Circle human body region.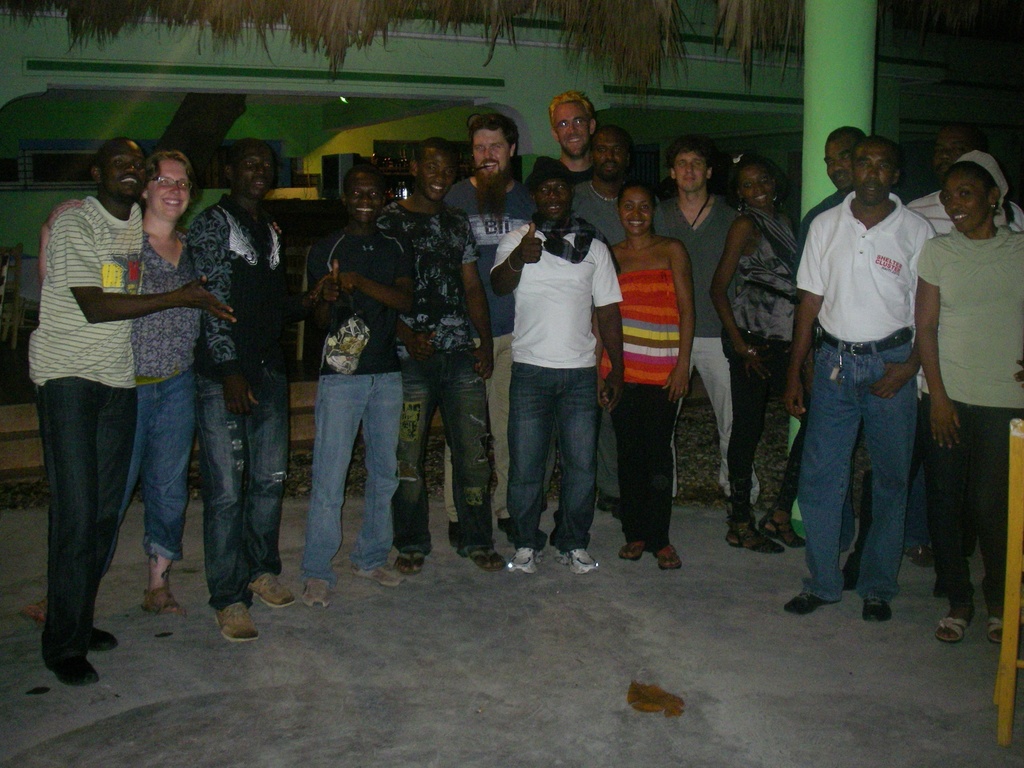
Region: bbox(792, 122, 963, 618).
